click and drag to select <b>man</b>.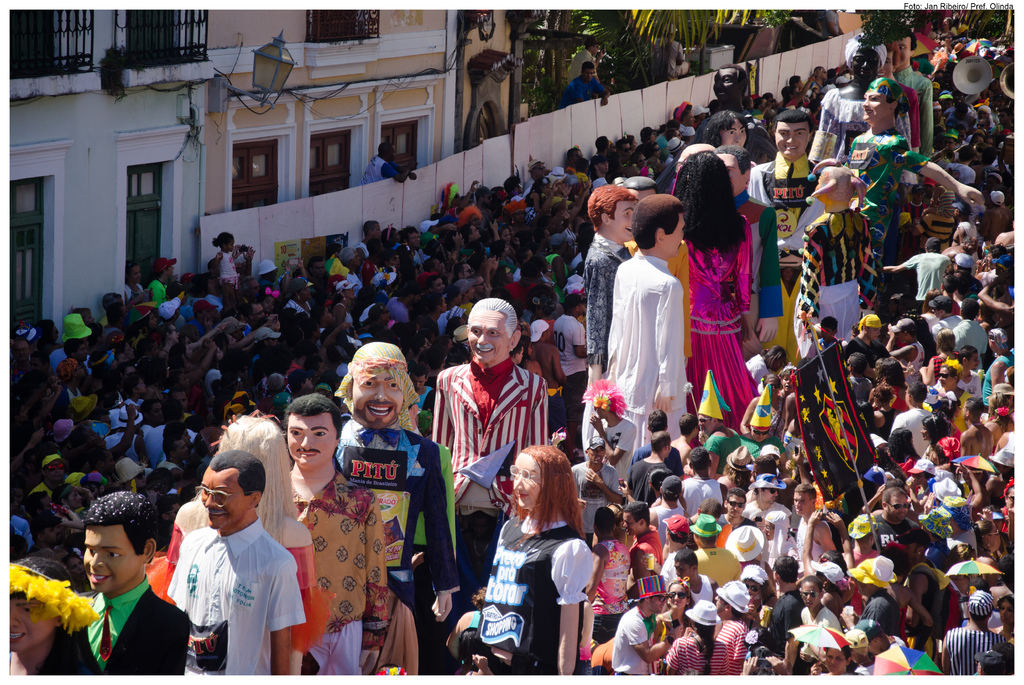
Selection: {"x1": 893, "y1": 24, "x2": 933, "y2": 156}.
